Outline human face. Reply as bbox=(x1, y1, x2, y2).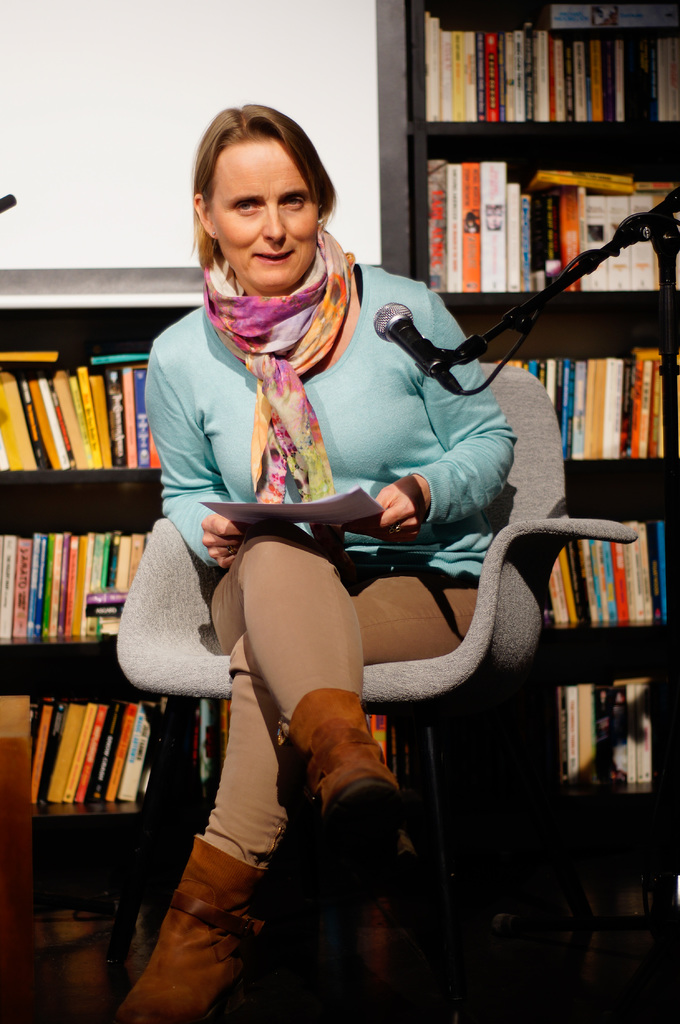
bbox=(210, 140, 320, 287).
